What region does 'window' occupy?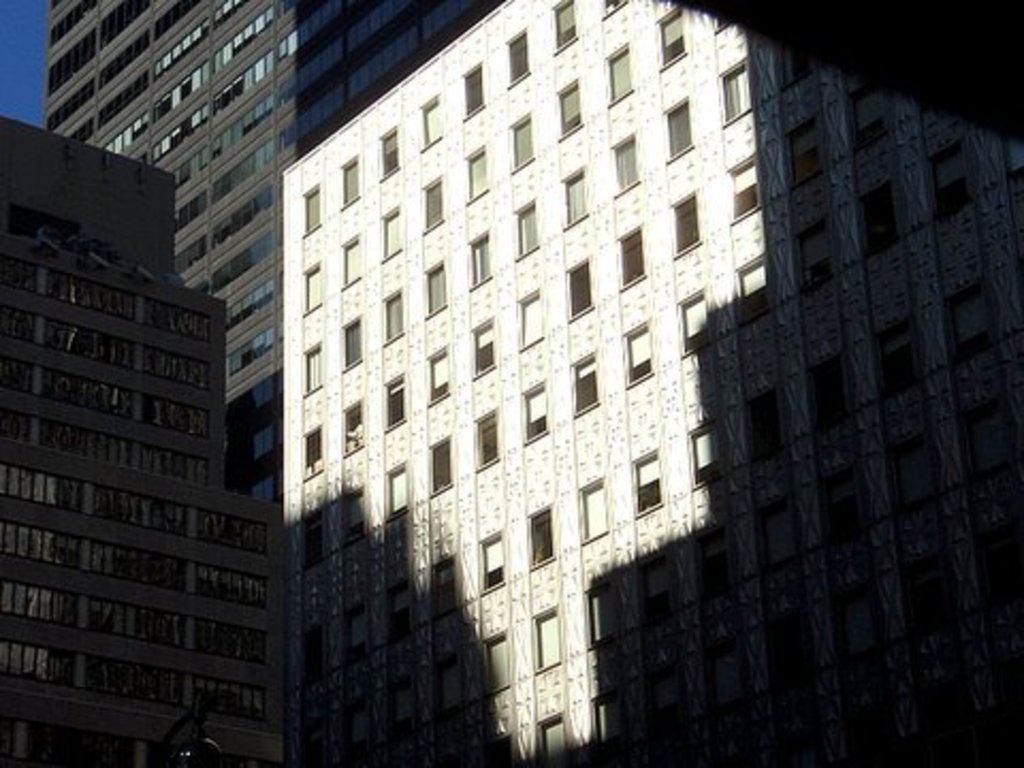
box(663, 100, 689, 162).
